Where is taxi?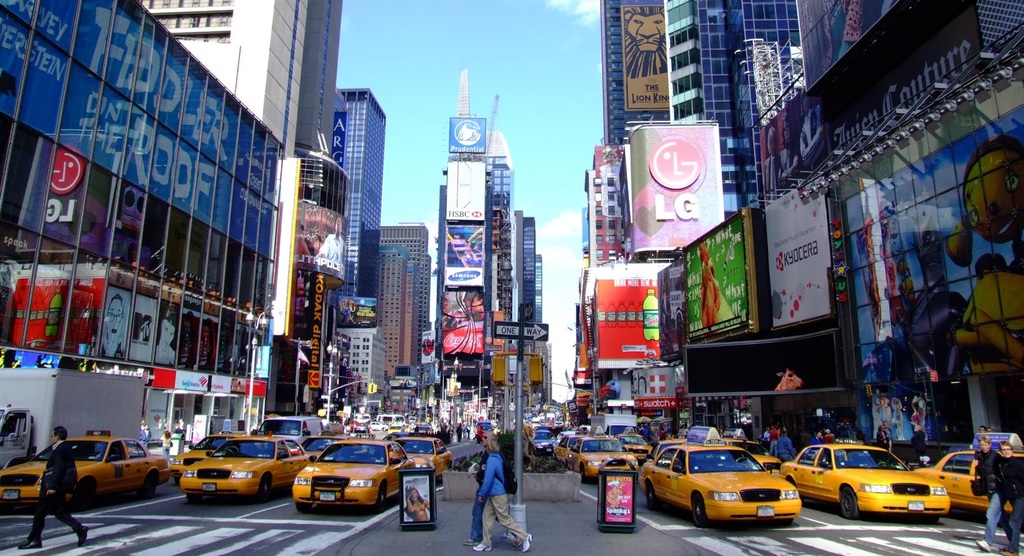
Rect(641, 426, 803, 529).
